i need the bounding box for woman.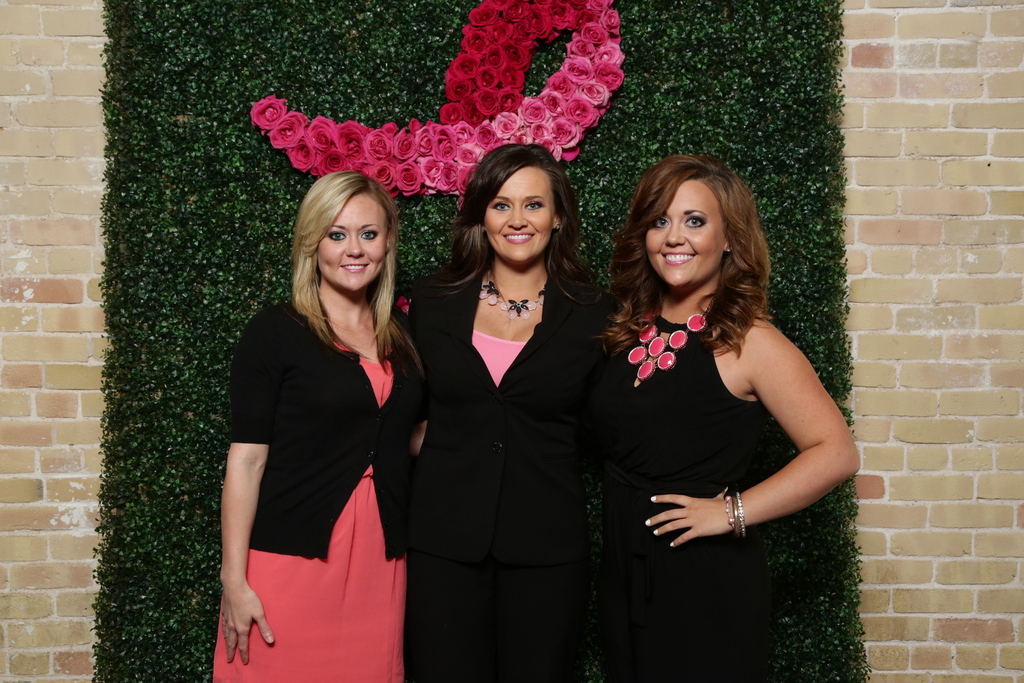
Here it is: [211, 170, 430, 682].
